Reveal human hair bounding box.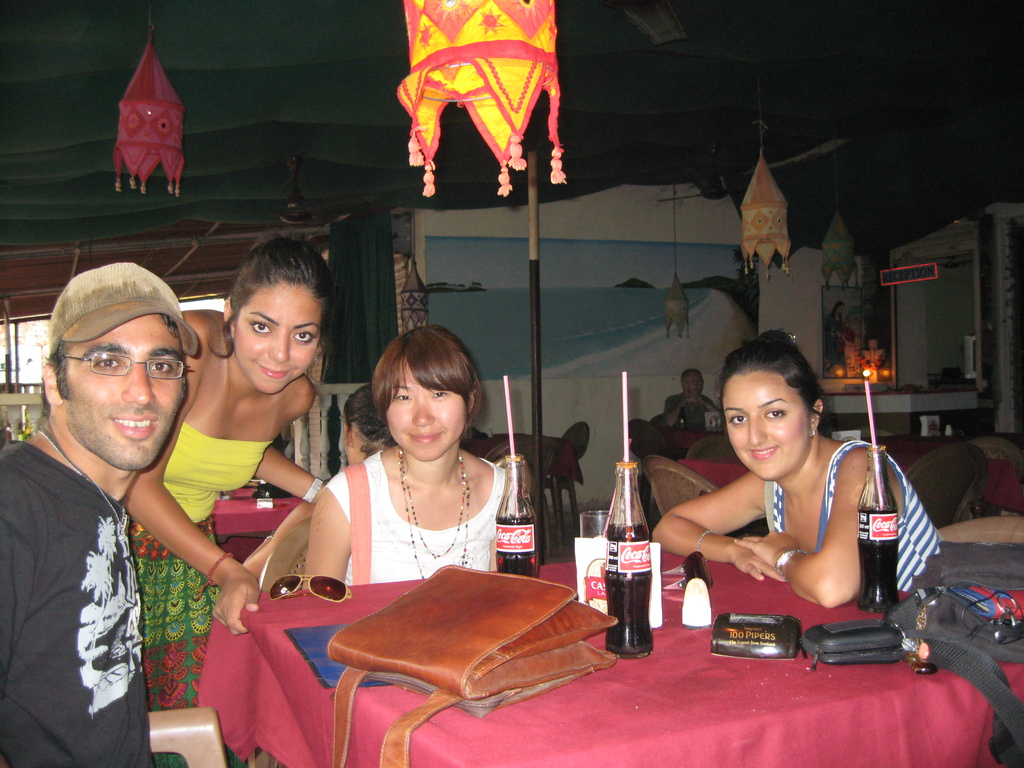
Revealed: [x1=680, y1=369, x2=703, y2=389].
